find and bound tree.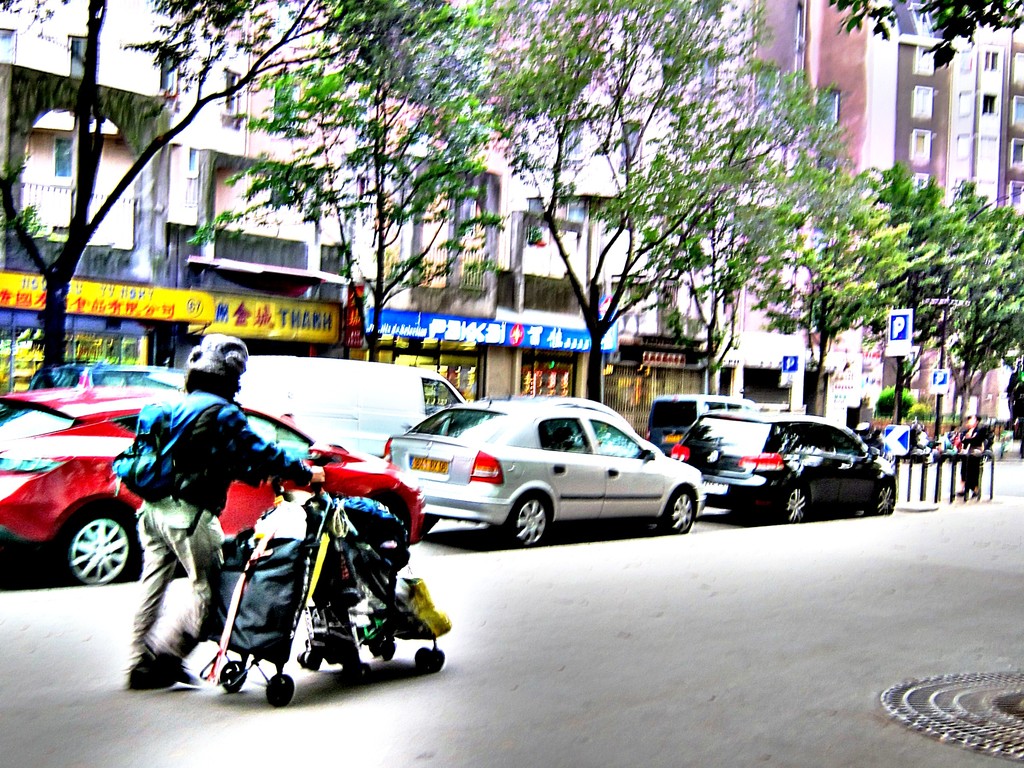
Bound: crop(0, 0, 435, 371).
